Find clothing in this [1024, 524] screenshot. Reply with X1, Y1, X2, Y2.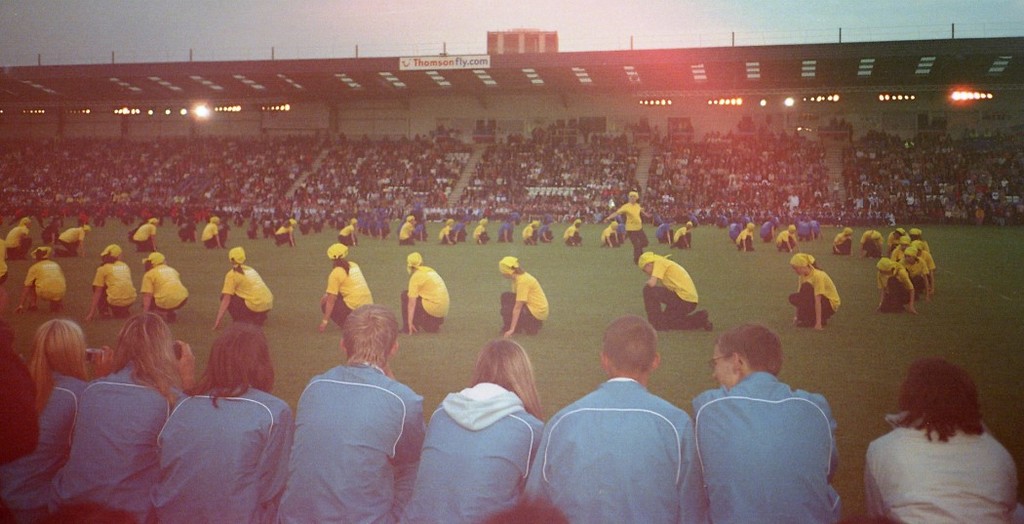
474, 217, 494, 242.
